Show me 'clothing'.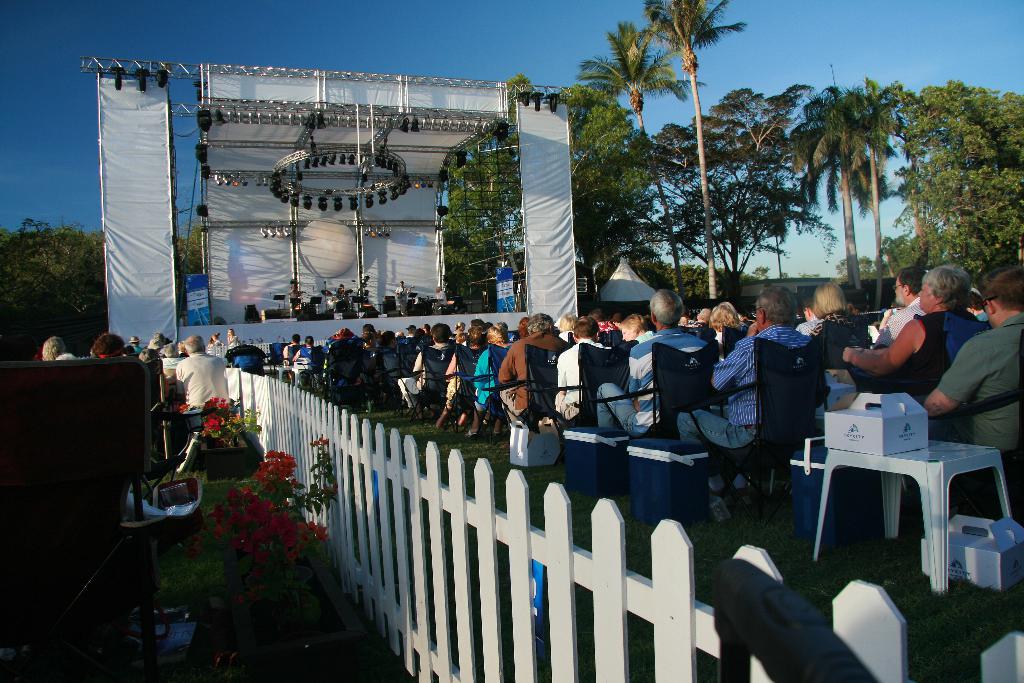
'clothing' is here: (x1=552, y1=329, x2=609, y2=413).
